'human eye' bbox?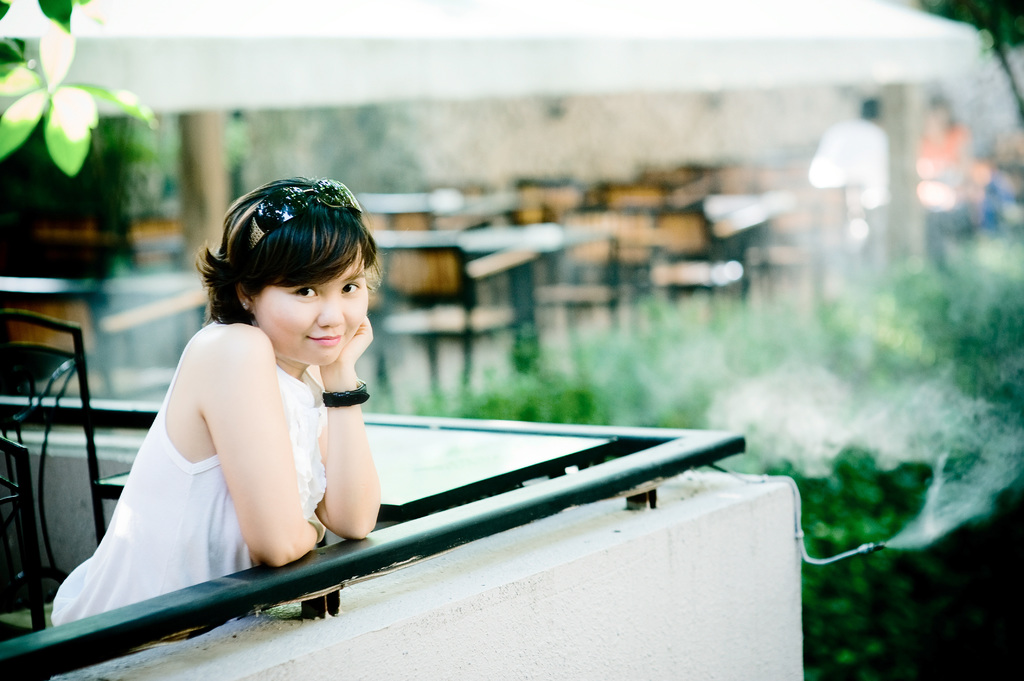
left=288, top=282, right=320, bottom=299
